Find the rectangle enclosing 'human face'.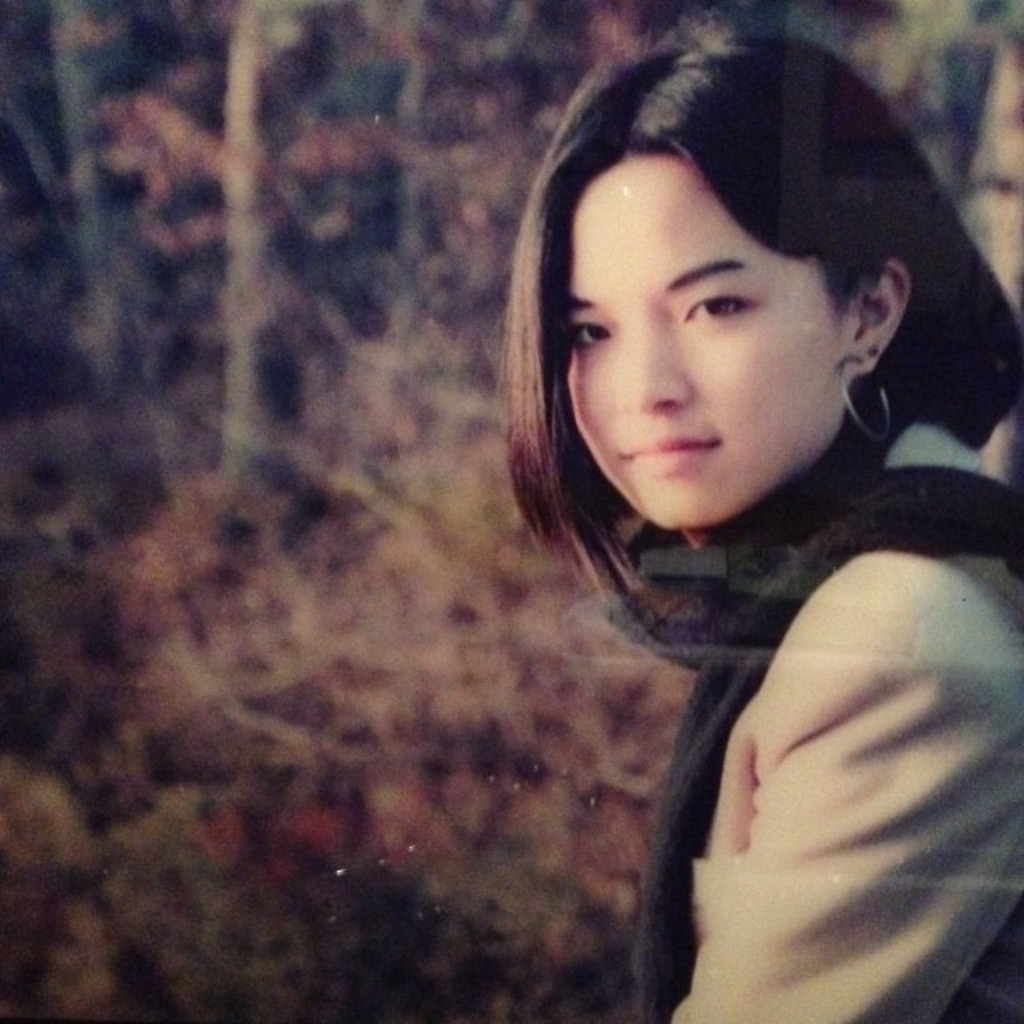
<region>563, 149, 861, 530</region>.
